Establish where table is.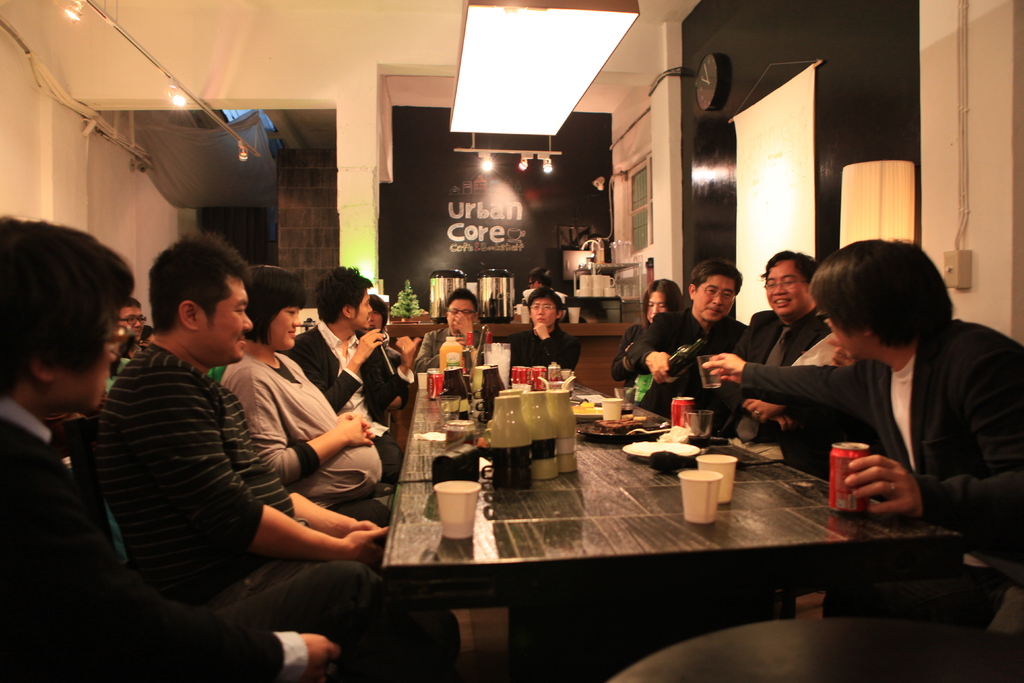
Established at [x1=198, y1=374, x2=949, y2=678].
